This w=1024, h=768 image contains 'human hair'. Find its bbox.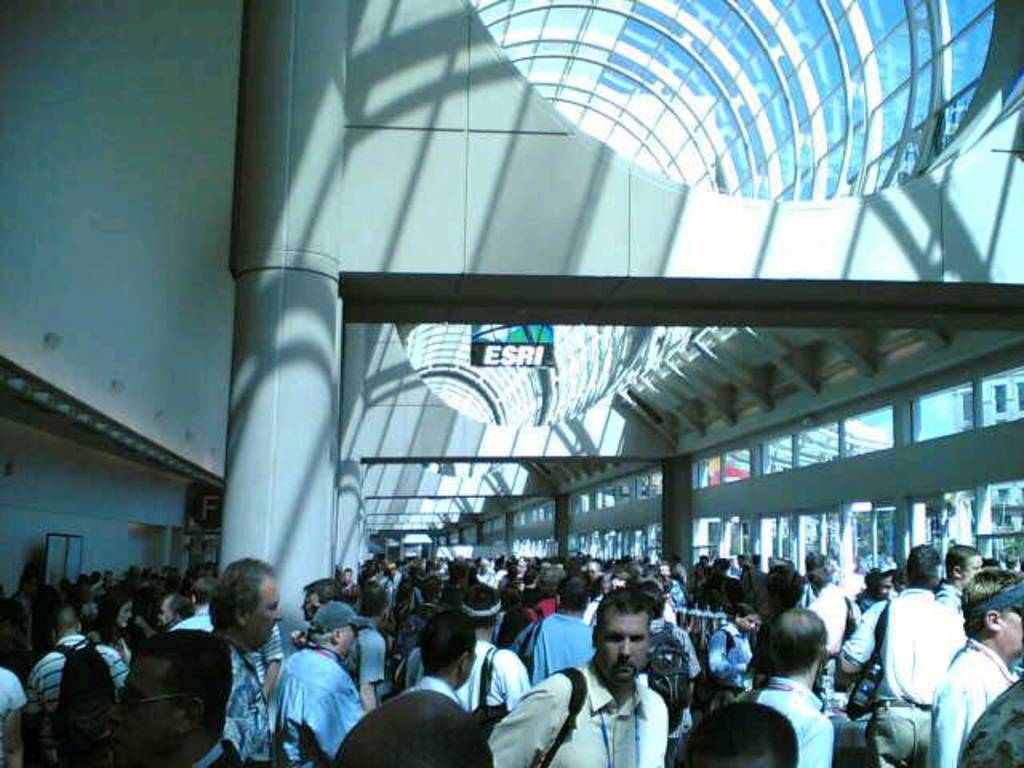
crop(64, 586, 102, 619).
